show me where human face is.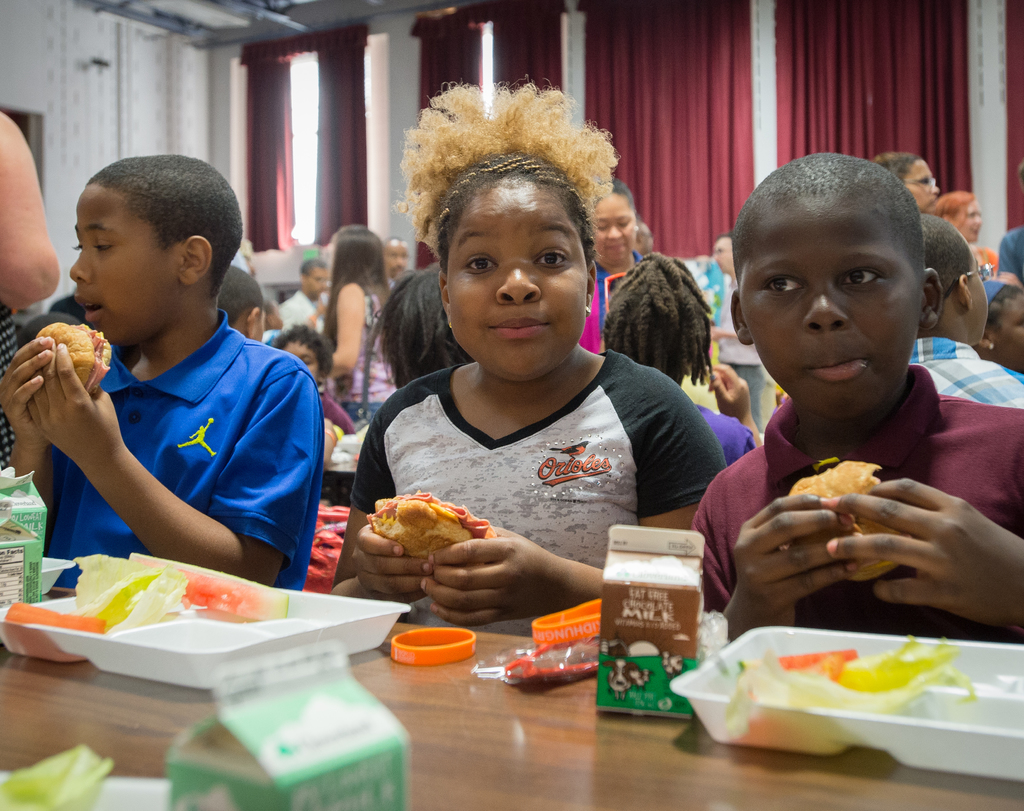
human face is at {"left": 905, "top": 161, "right": 939, "bottom": 208}.
